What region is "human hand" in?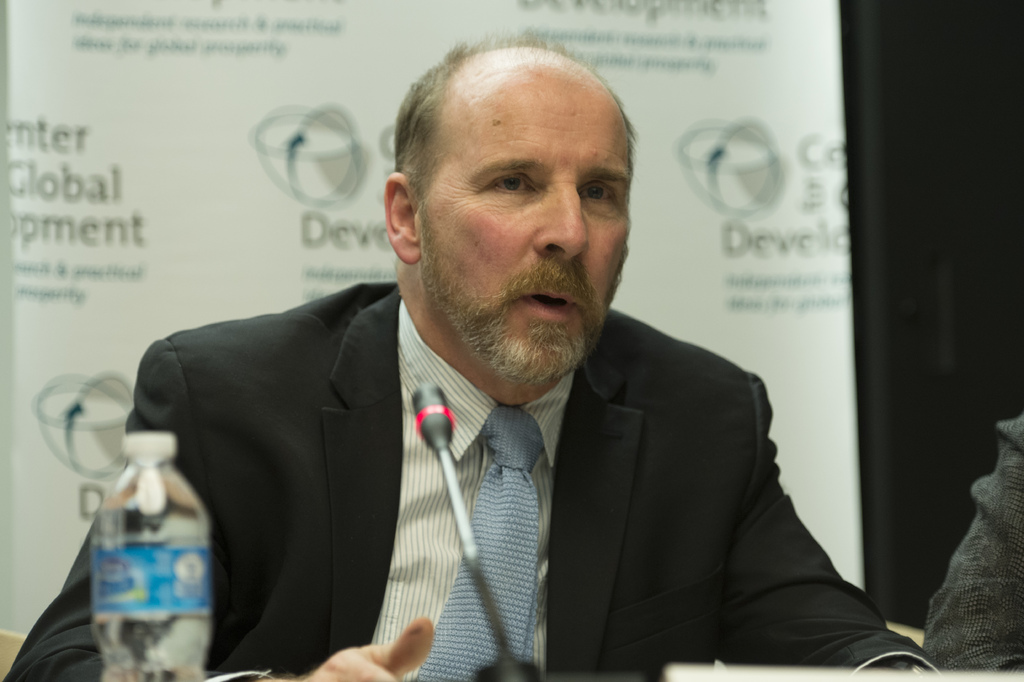
306 614 431 681.
